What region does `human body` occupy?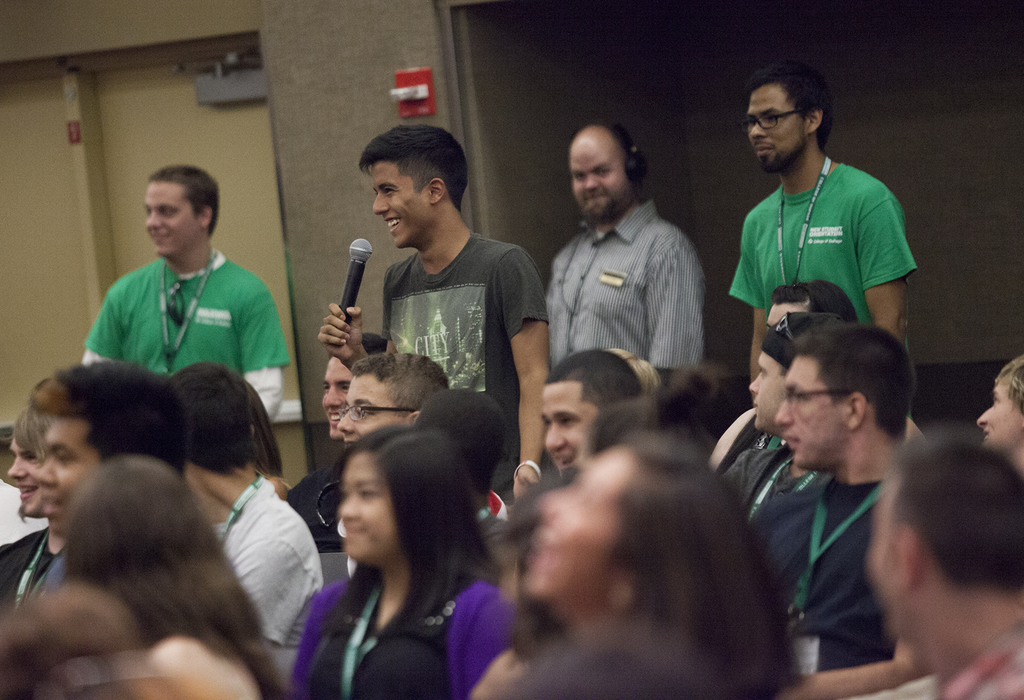
bbox=(0, 395, 57, 618).
